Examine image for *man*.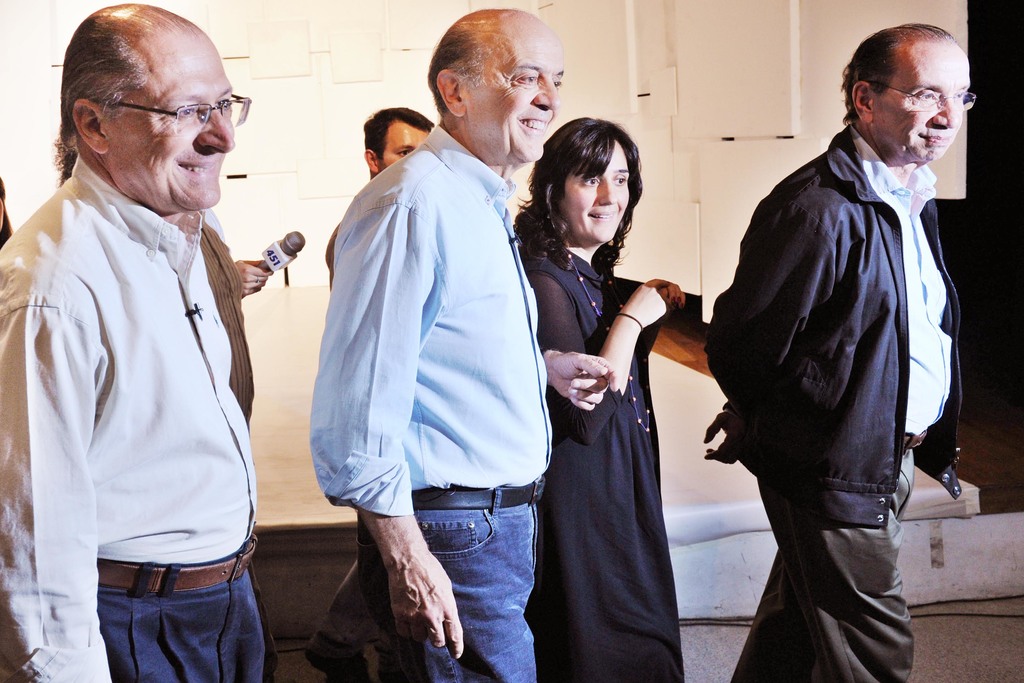
Examination result: (x1=702, y1=21, x2=989, y2=682).
